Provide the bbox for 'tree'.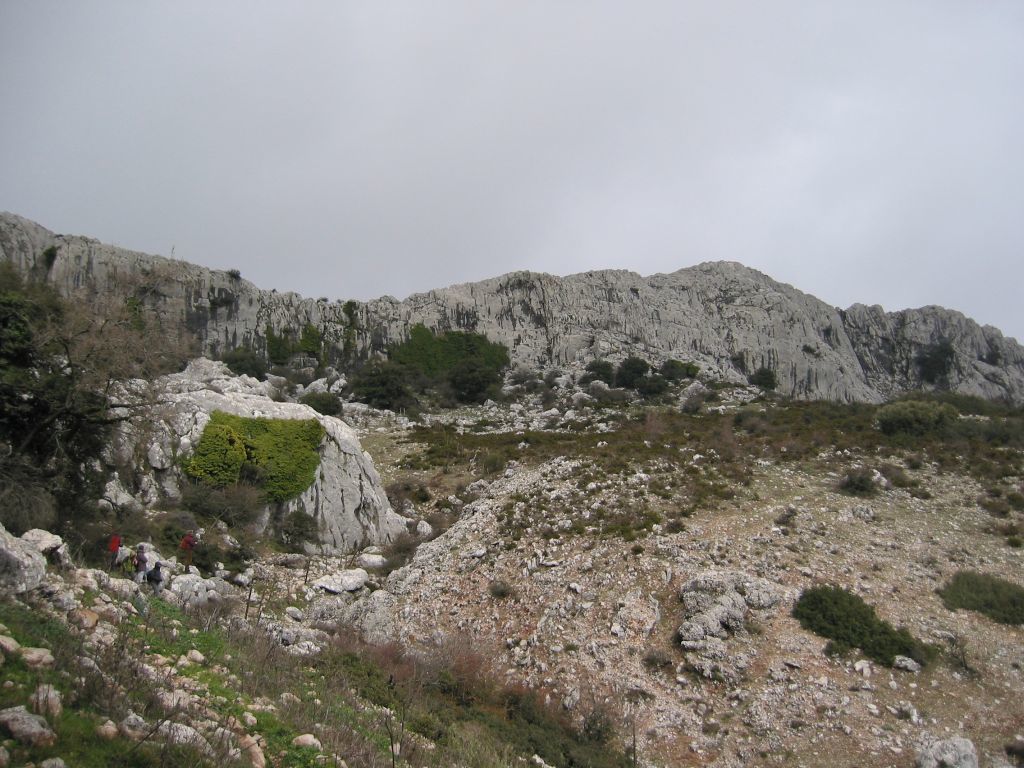
bbox=[333, 357, 402, 411].
